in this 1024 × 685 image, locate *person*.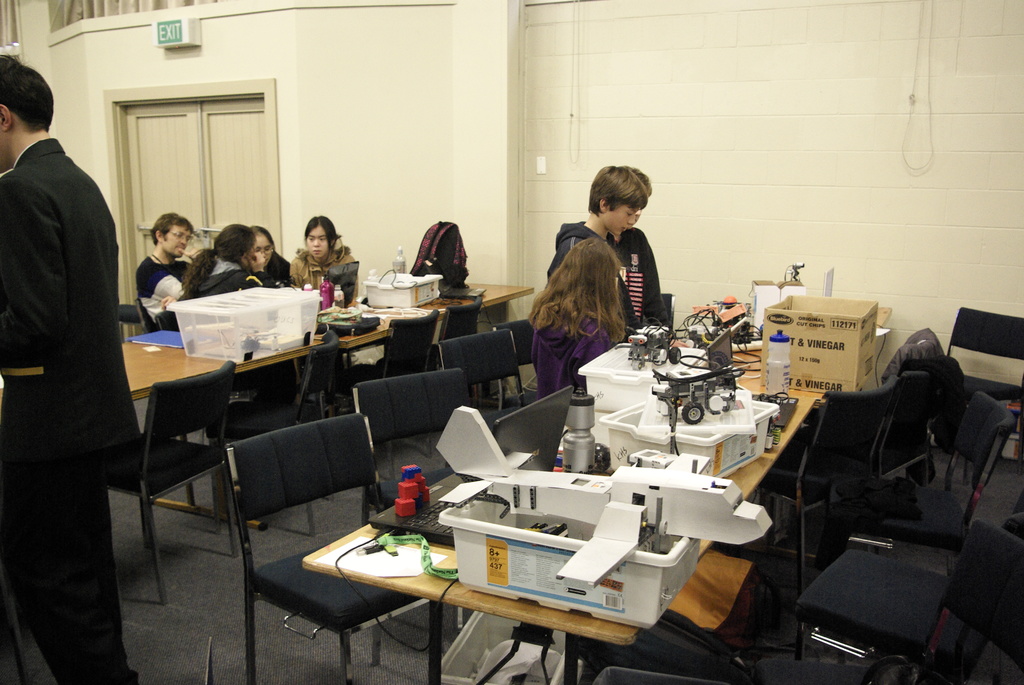
Bounding box: BBox(0, 57, 147, 684).
